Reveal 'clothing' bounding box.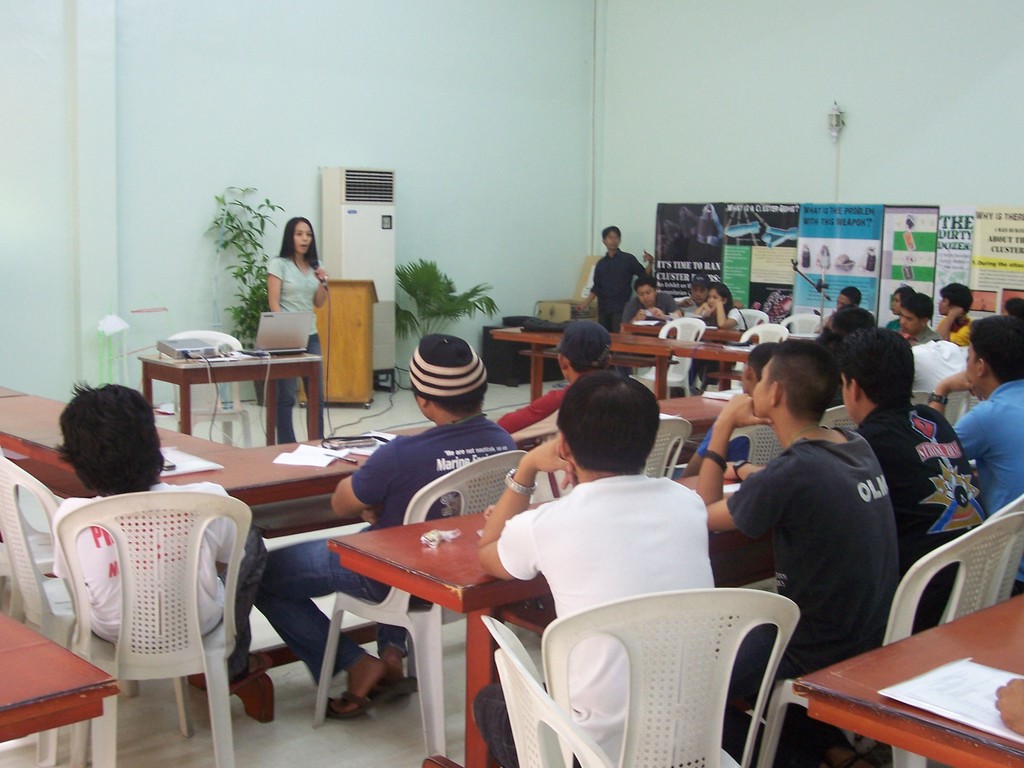
Revealed: <region>475, 474, 713, 767</region>.
